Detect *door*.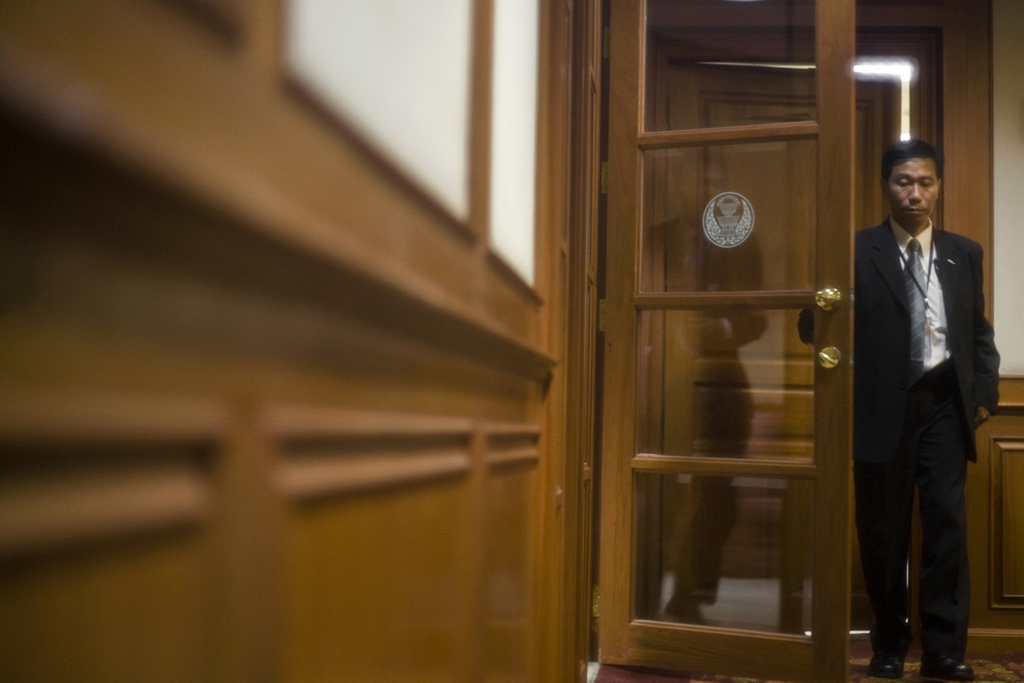
Detected at box=[652, 64, 901, 631].
